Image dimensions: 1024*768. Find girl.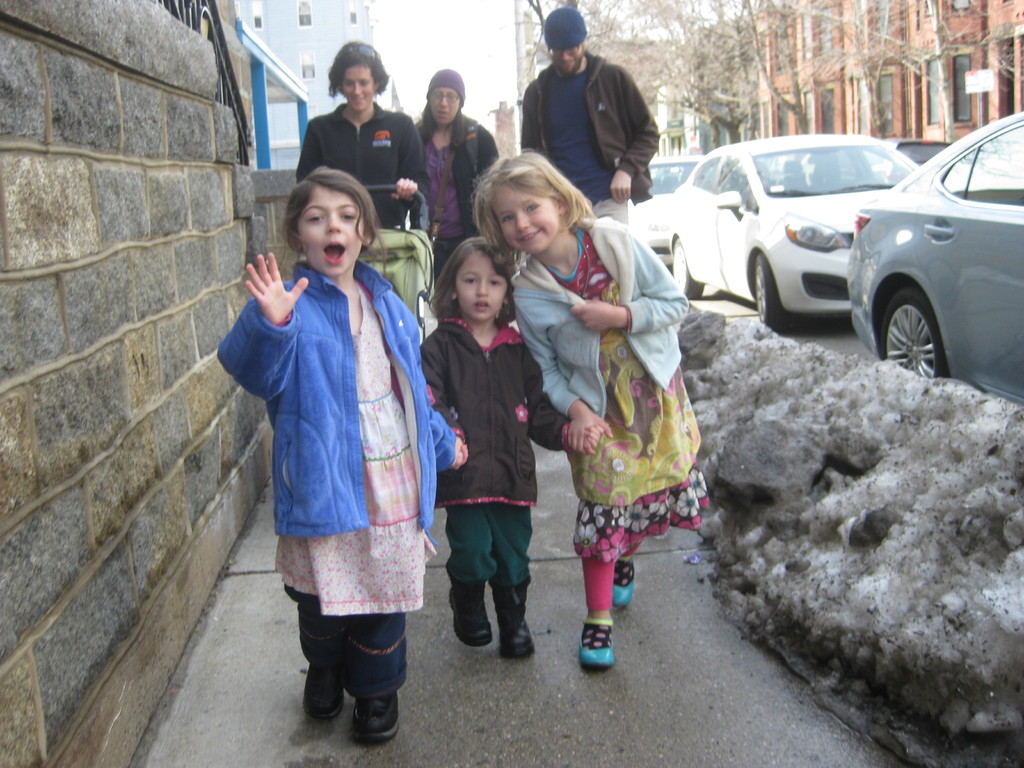
BBox(419, 236, 605, 659).
